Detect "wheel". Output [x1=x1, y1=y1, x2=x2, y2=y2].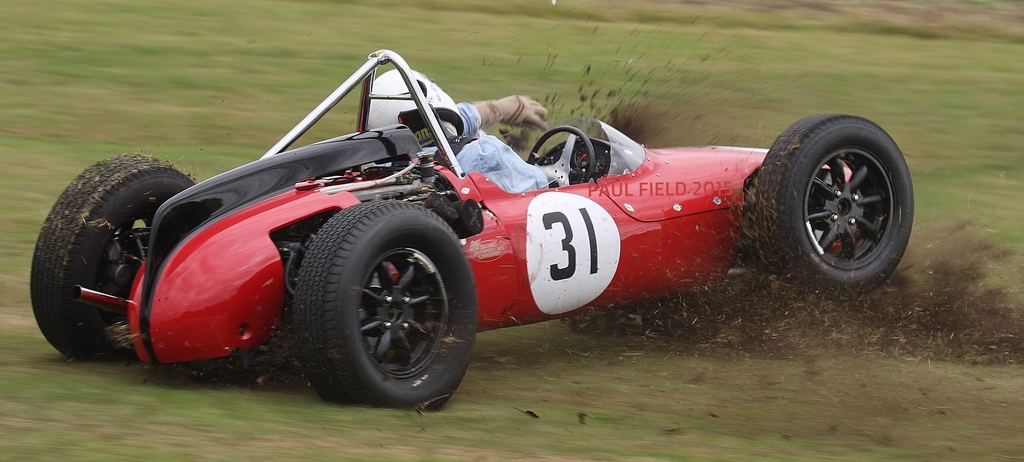
[x1=27, y1=149, x2=196, y2=362].
